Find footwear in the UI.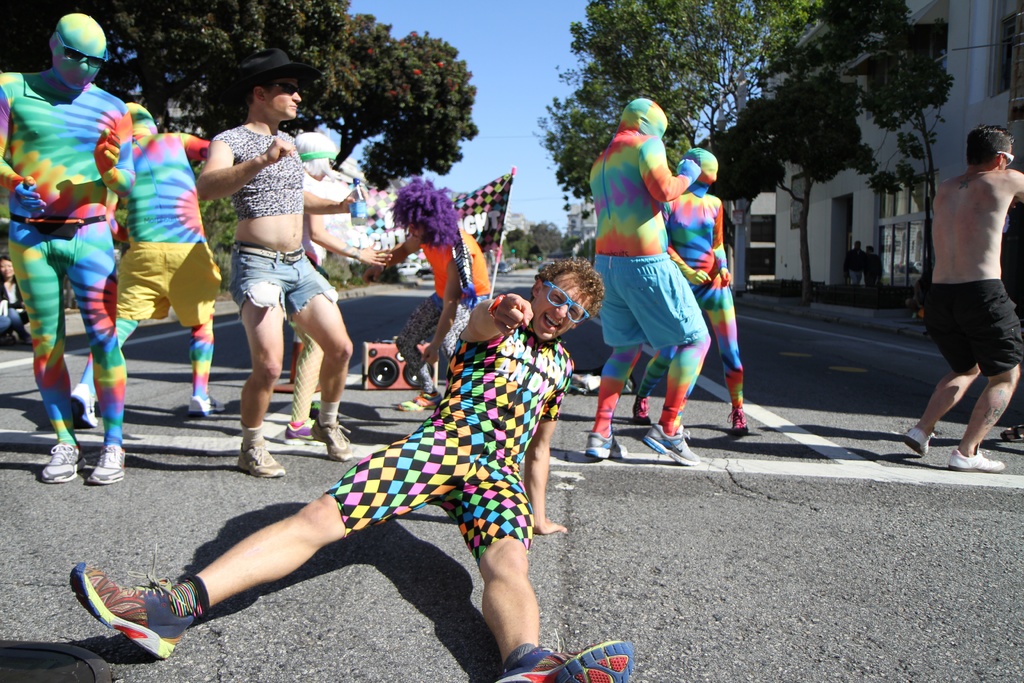
UI element at bbox=[945, 441, 1009, 476].
